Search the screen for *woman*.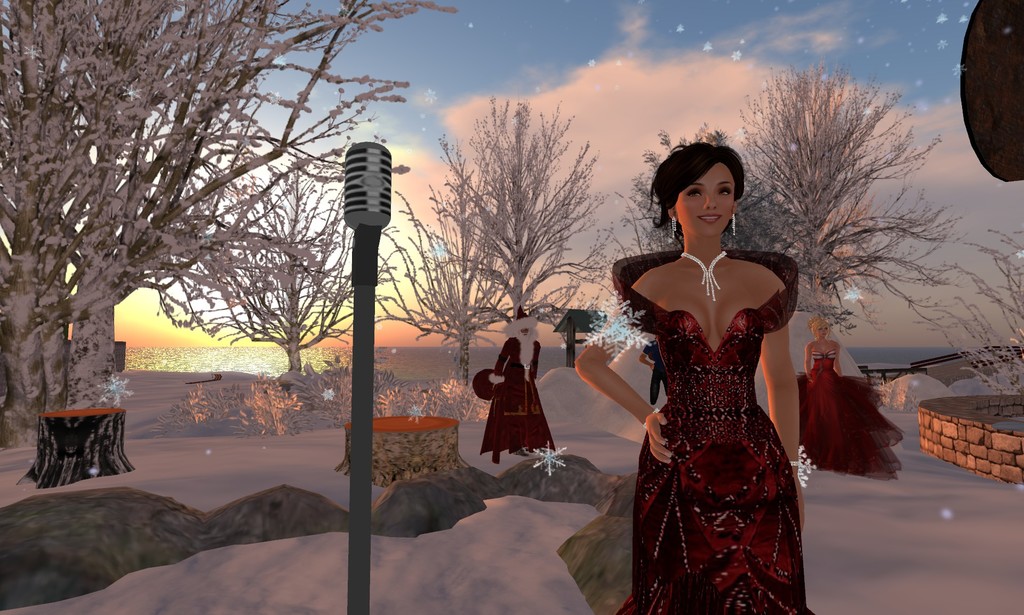
Found at bbox=(572, 142, 808, 614).
